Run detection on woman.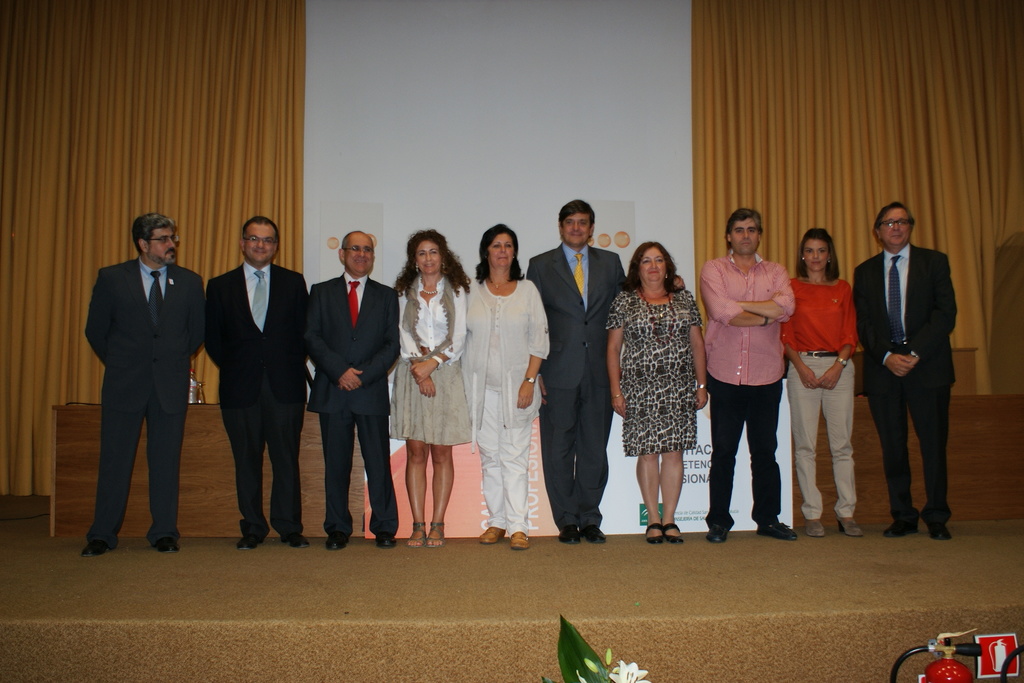
Result: detection(778, 223, 861, 538).
